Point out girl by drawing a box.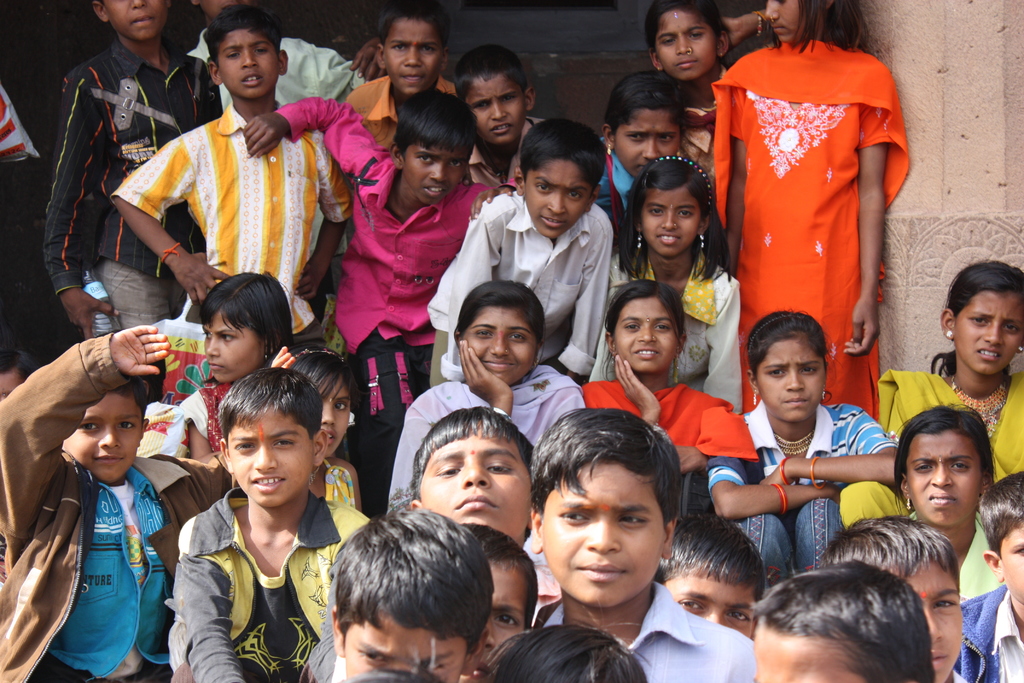
l=590, t=68, r=691, b=226.
